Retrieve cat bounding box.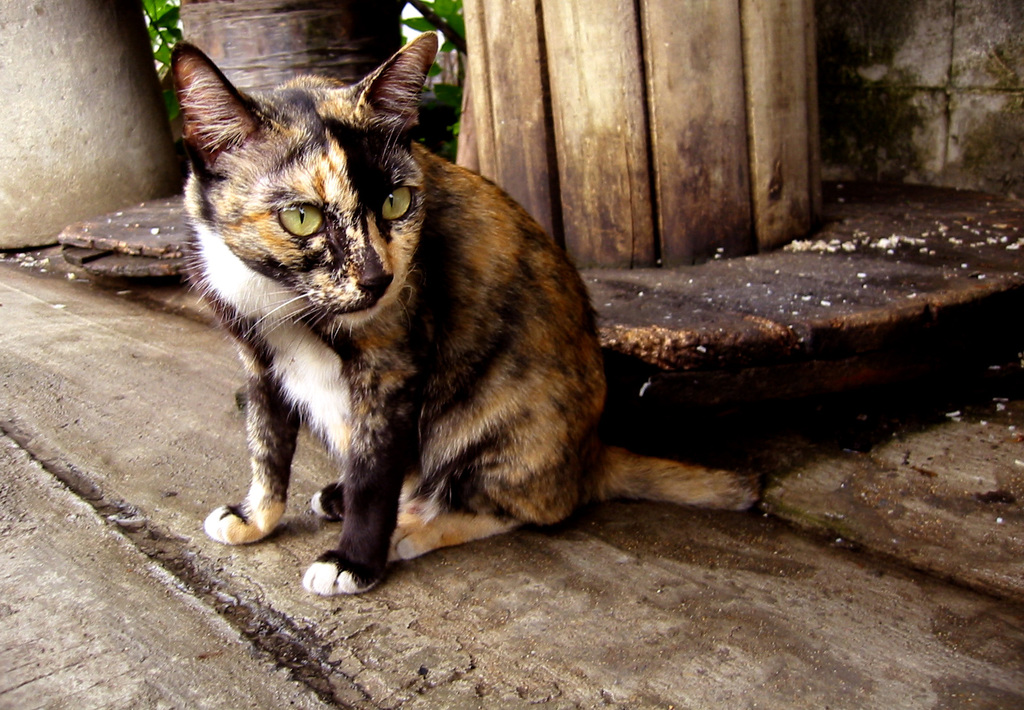
Bounding box: 175,23,767,597.
